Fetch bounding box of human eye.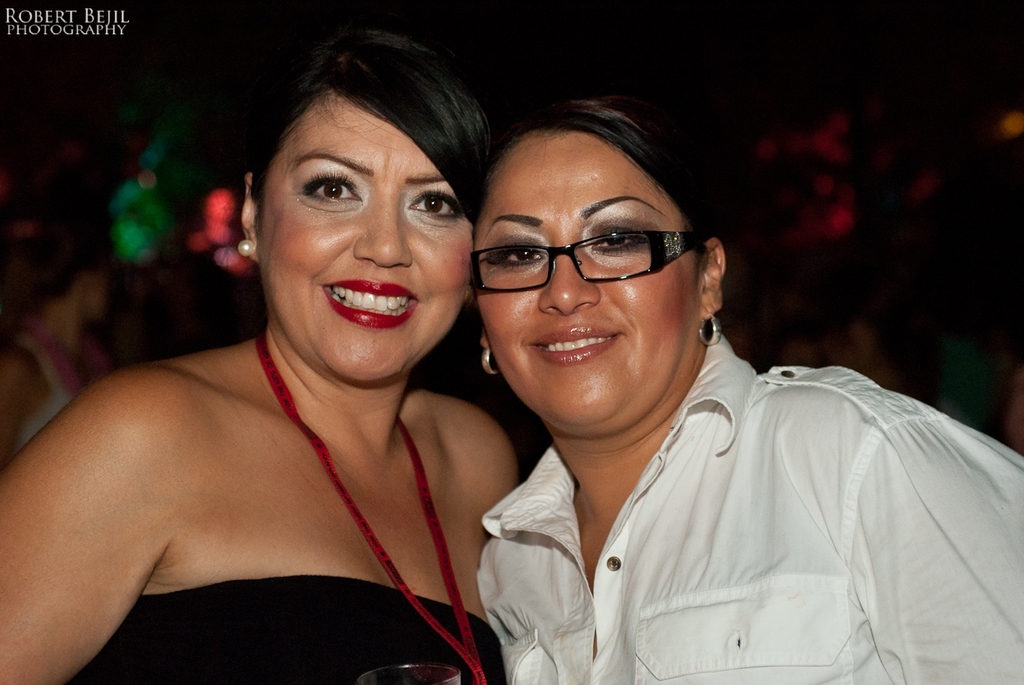
Bbox: crop(297, 167, 361, 207).
